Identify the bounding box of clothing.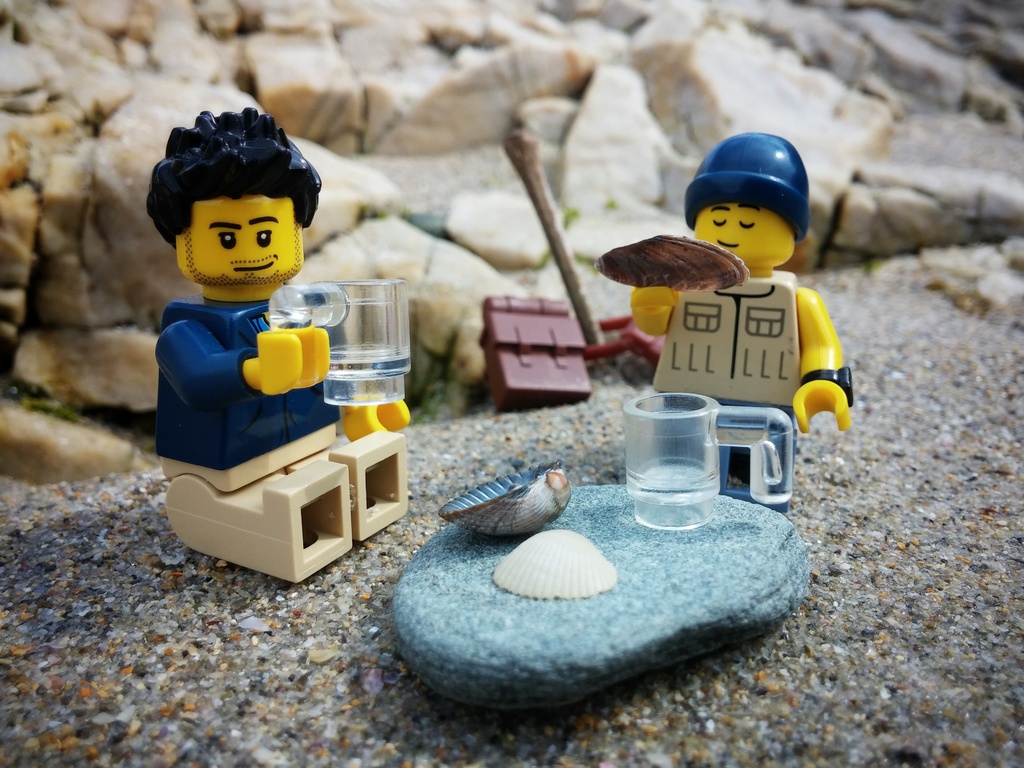
[154,292,337,465].
